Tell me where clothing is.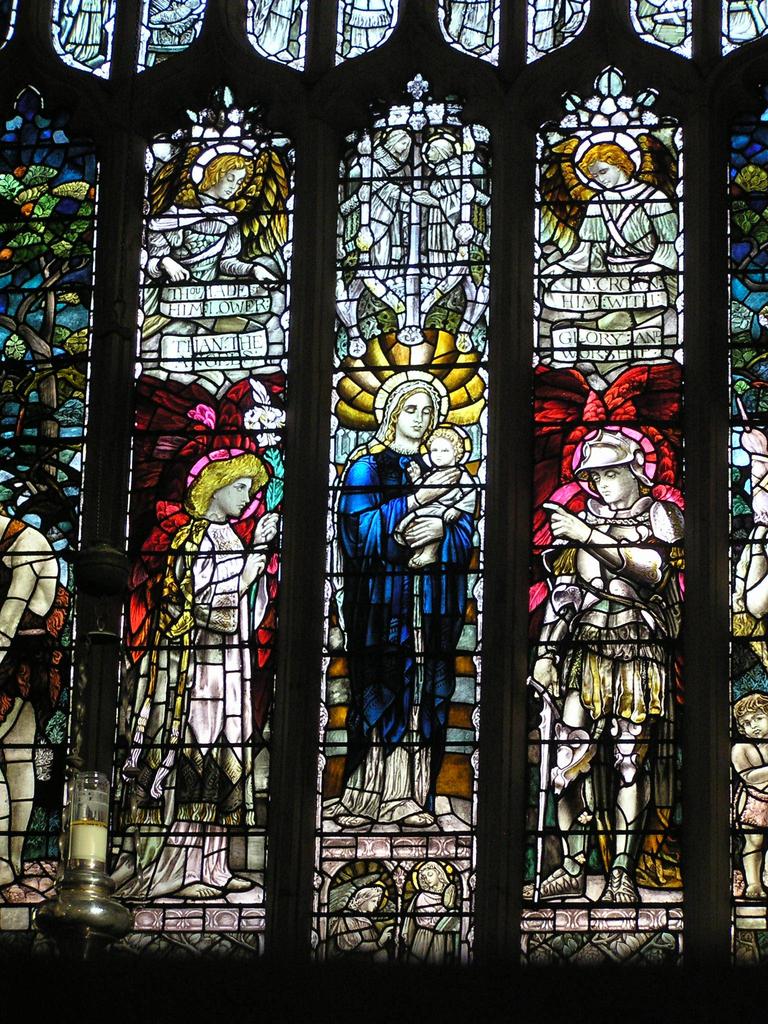
clothing is at detection(724, 529, 767, 702).
